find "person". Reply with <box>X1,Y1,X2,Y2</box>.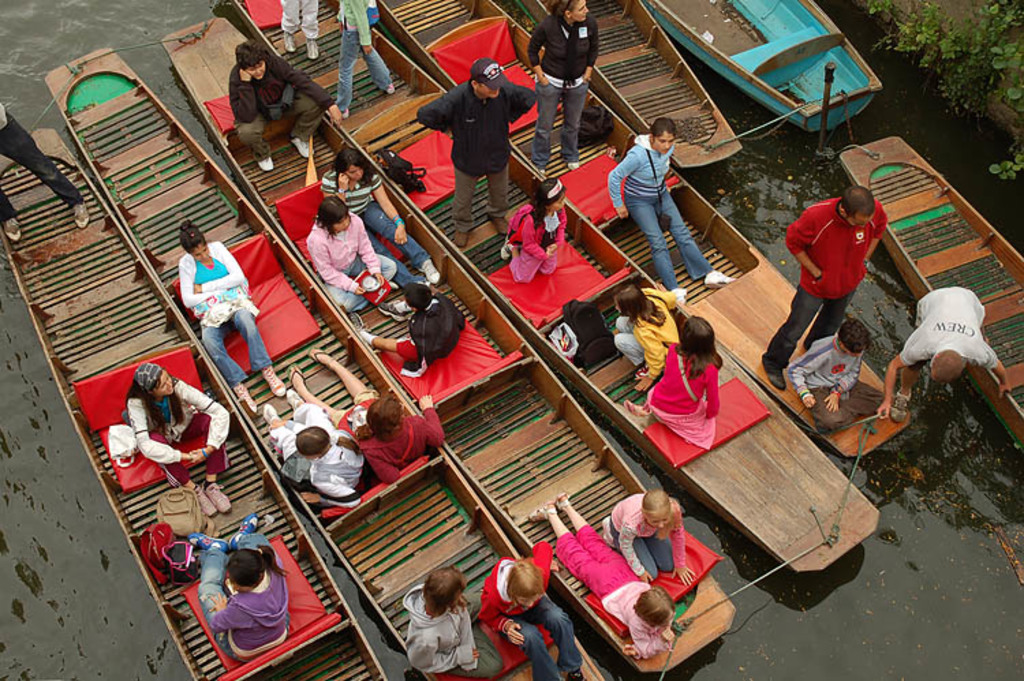
<box>608,117,733,300</box>.
